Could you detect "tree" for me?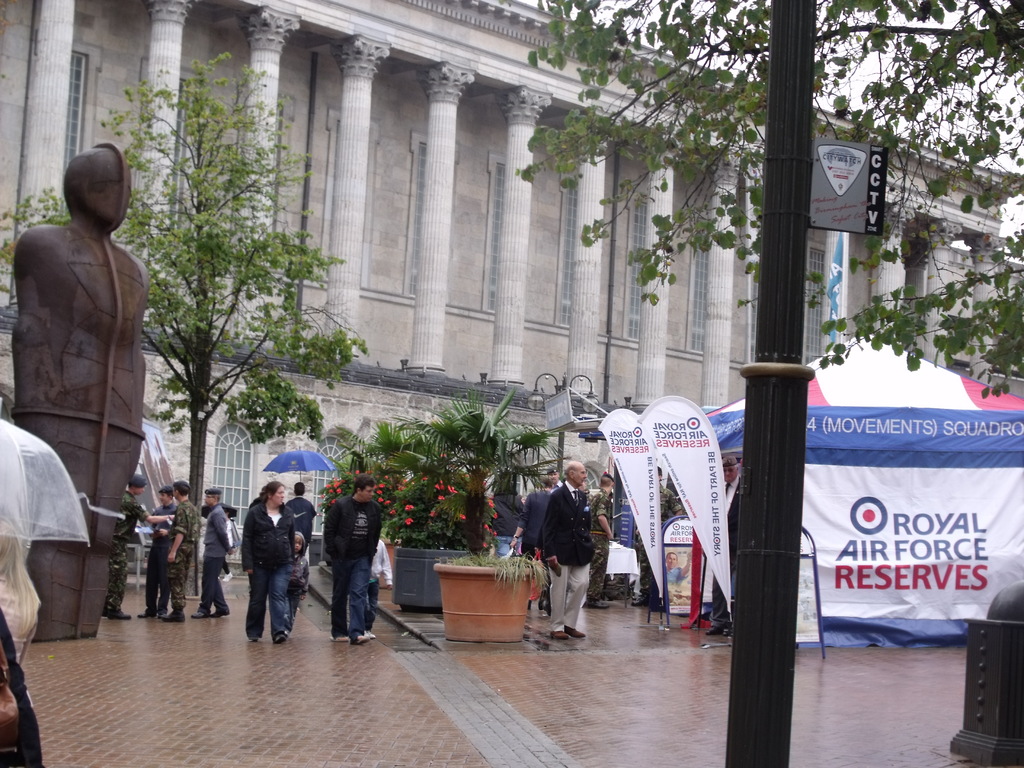
Detection result: x1=111 y1=79 x2=346 y2=551.
